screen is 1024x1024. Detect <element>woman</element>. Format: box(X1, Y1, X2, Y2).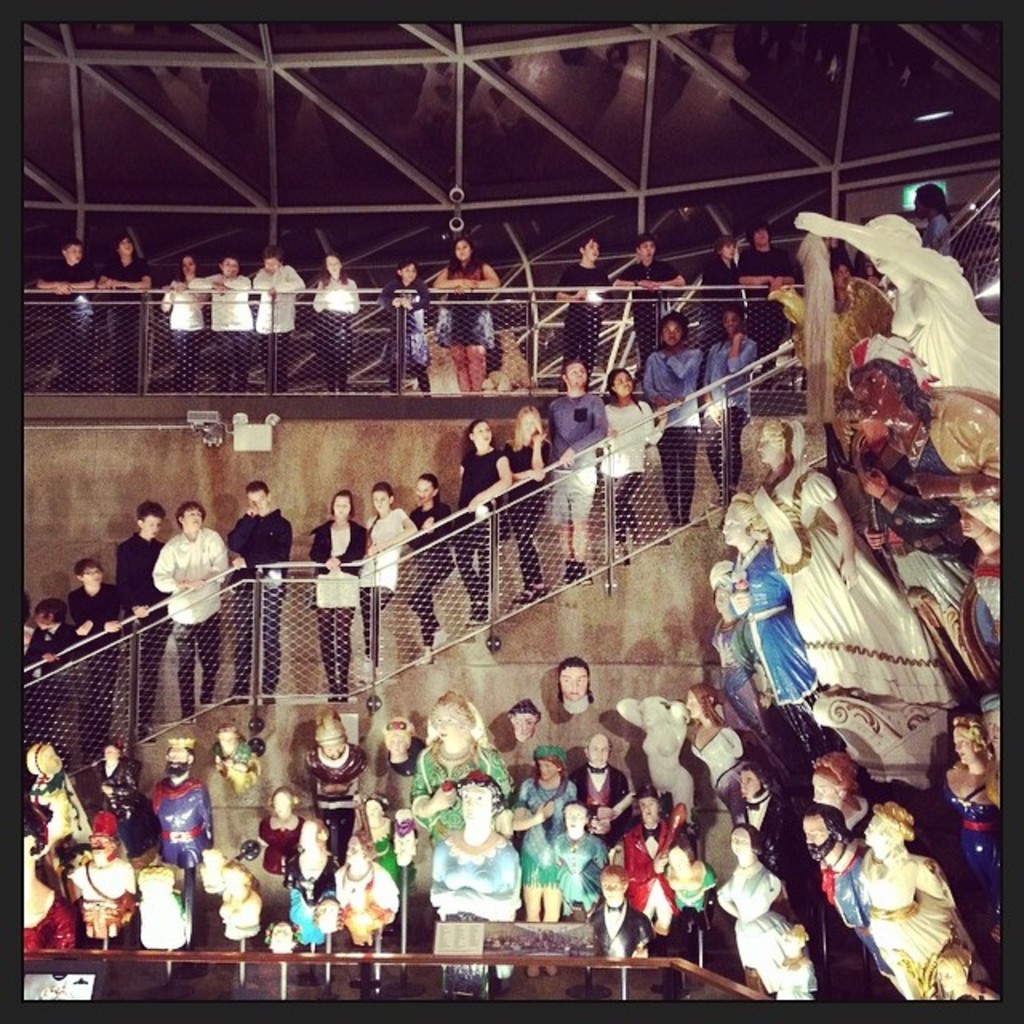
box(158, 250, 206, 389).
